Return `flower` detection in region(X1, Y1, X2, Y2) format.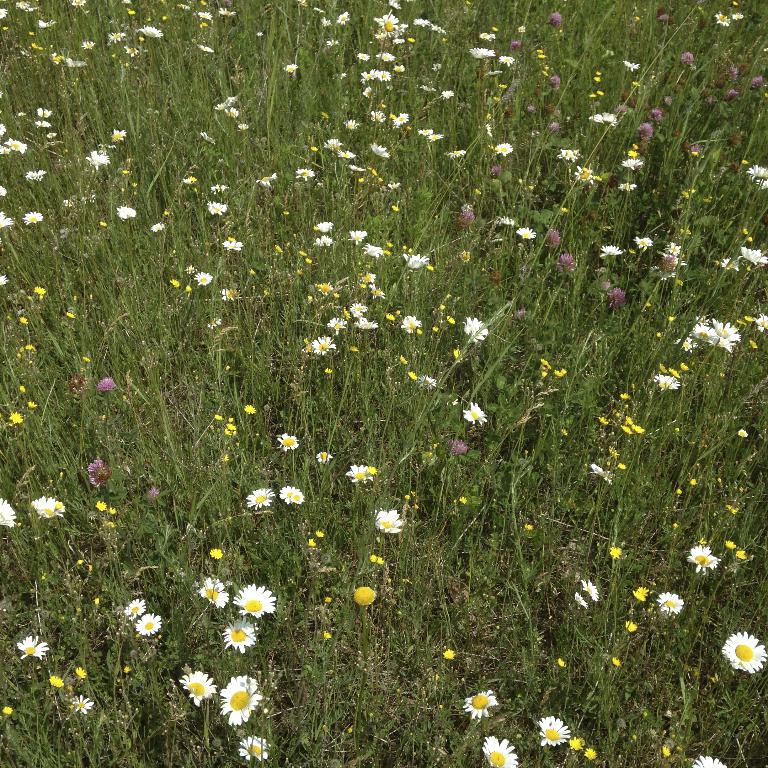
region(314, 281, 334, 298).
